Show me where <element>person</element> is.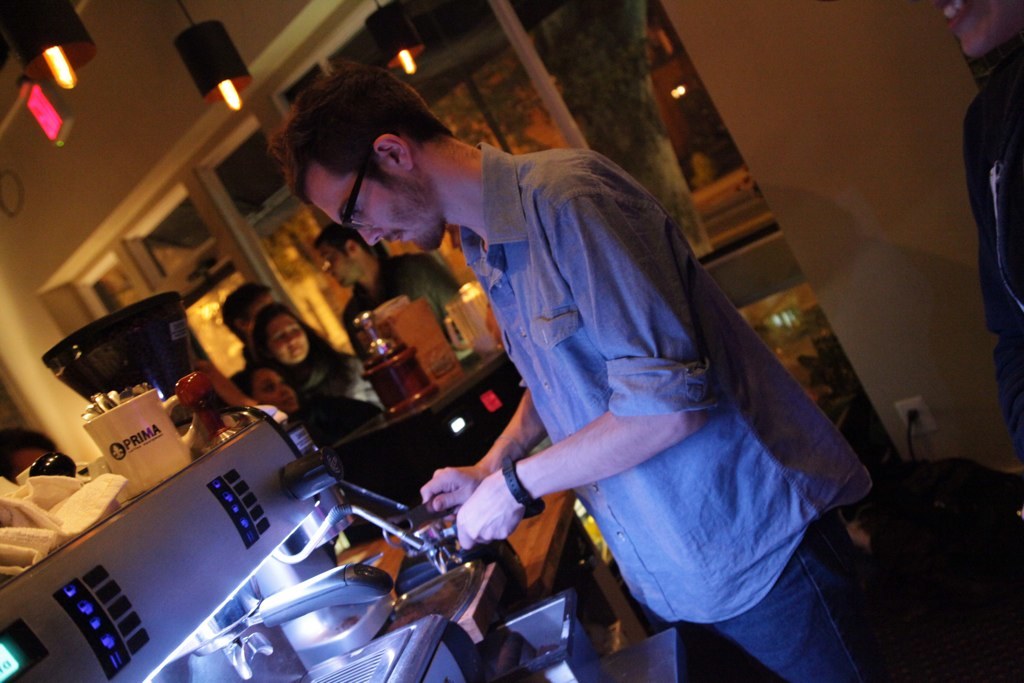
<element>person</element> is at 263:41:877:682.
